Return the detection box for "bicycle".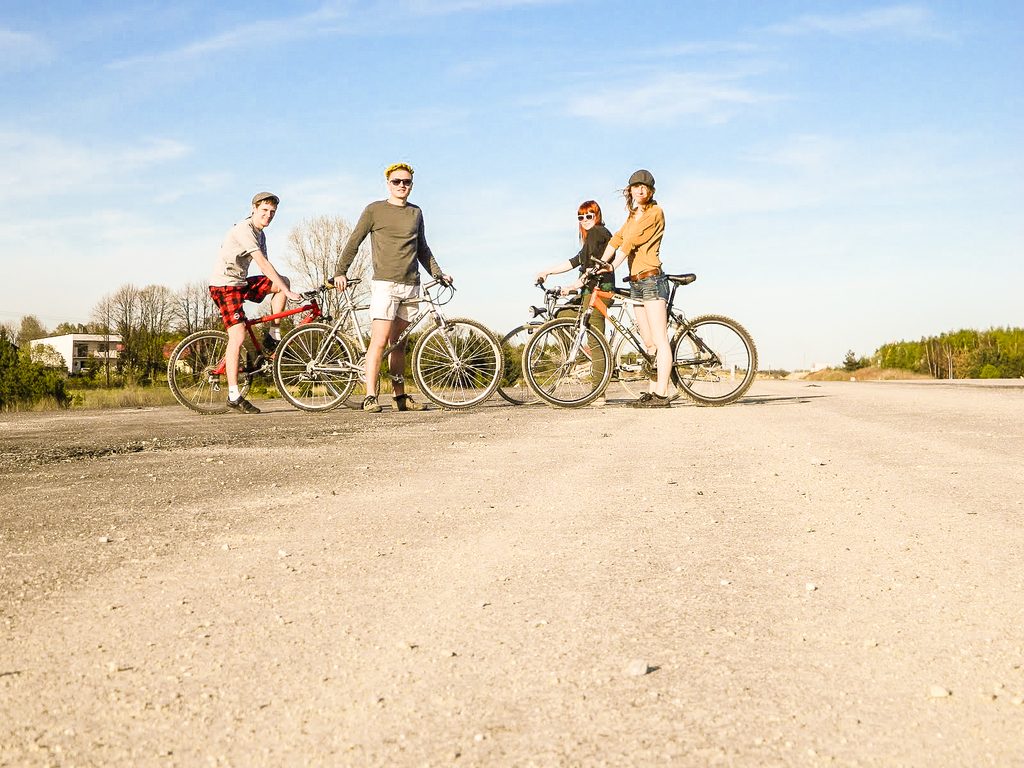
272,272,506,411.
